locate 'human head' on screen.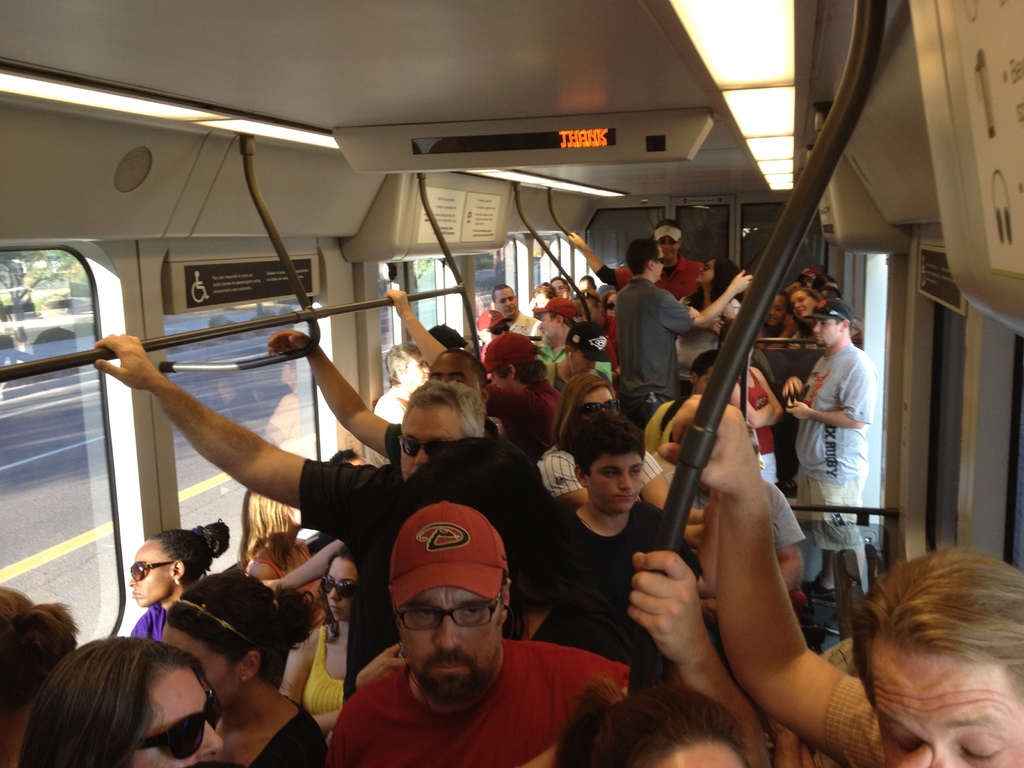
On screen at {"x1": 567, "y1": 415, "x2": 645, "y2": 511}.
